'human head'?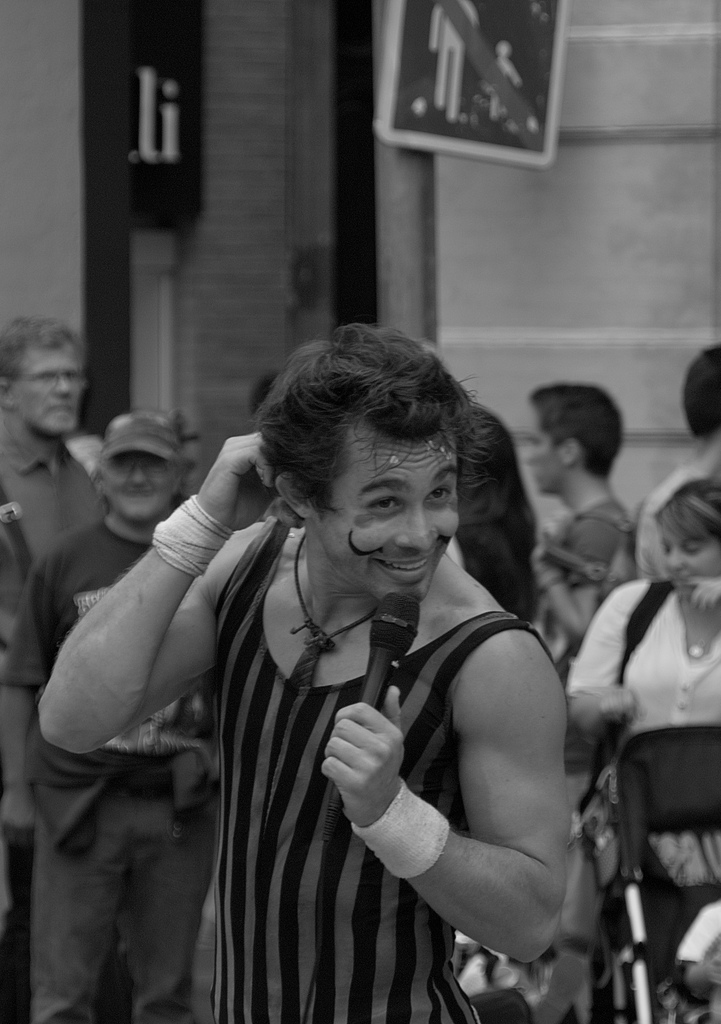
rect(683, 344, 720, 442)
